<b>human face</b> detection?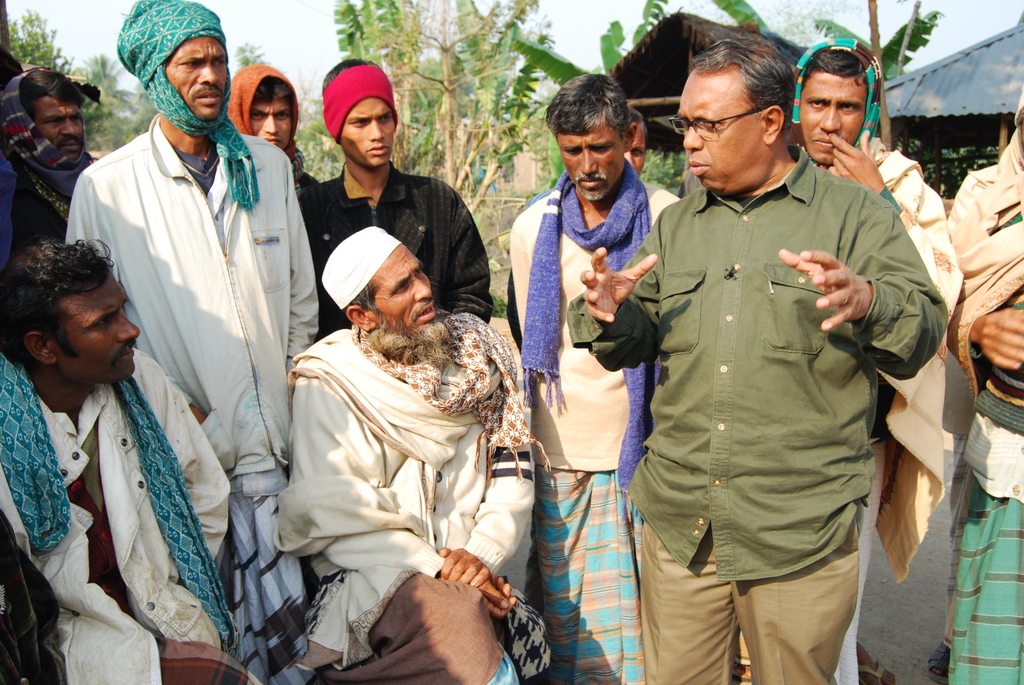
rect(246, 101, 291, 148)
